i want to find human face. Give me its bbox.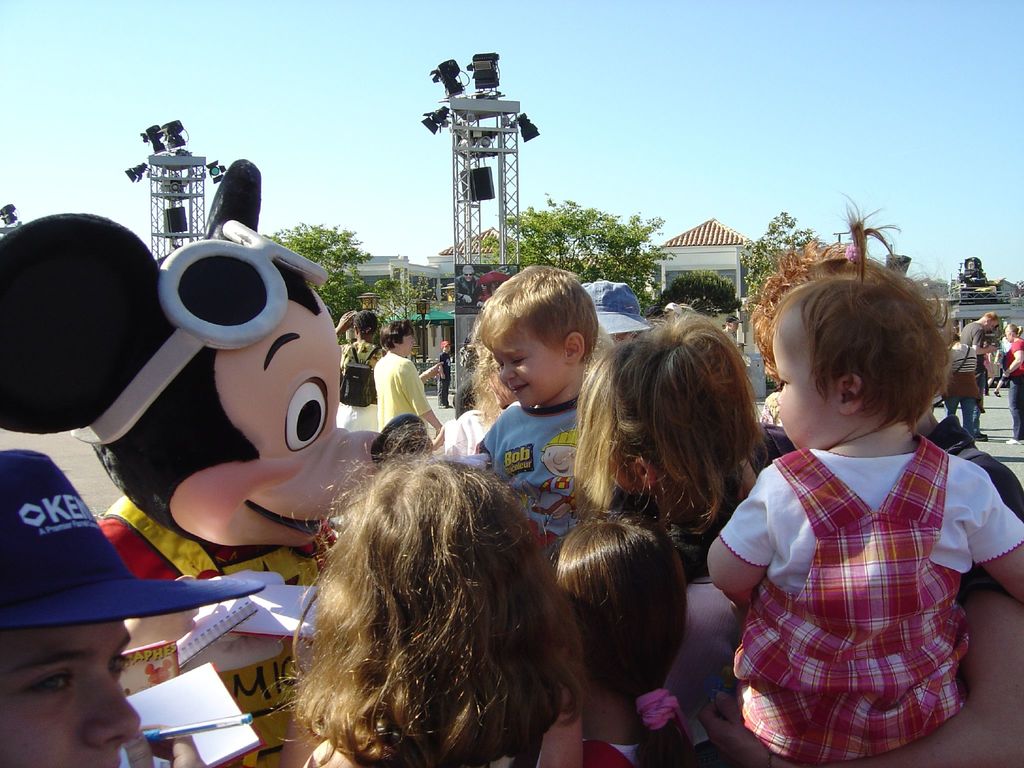
x1=397, y1=336, x2=413, y2=361.
